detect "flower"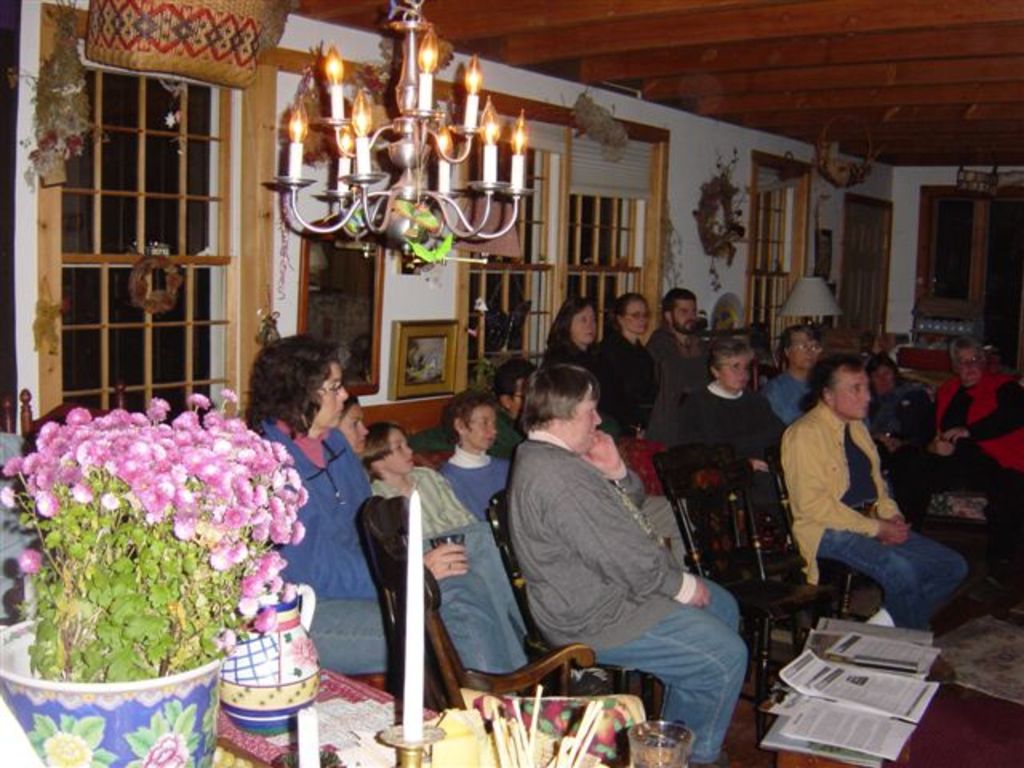
(19,550,46,573)
